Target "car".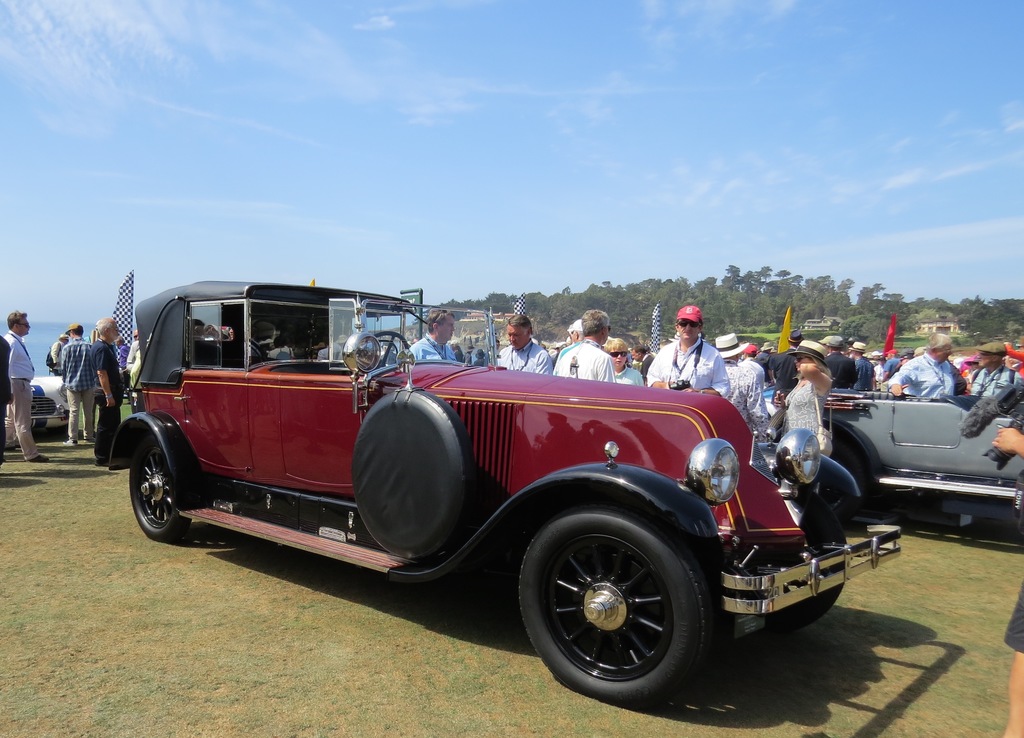
Target region: box=[109, 283, 835, 702].
